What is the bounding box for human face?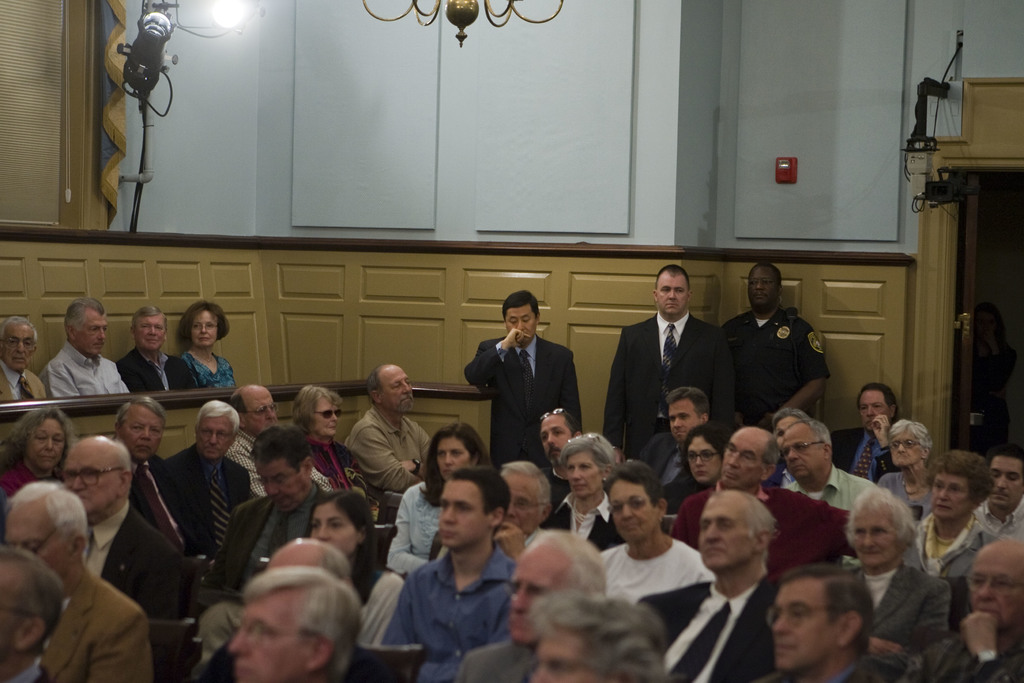
bbox=[563, 441, 596, 498].
